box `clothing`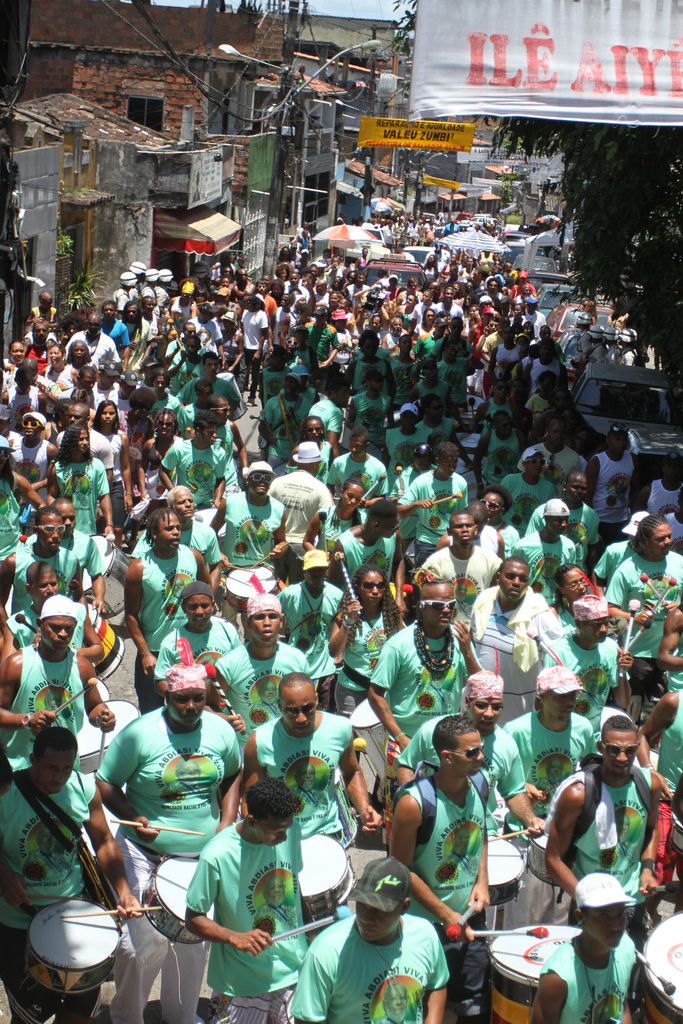
pyautogui.locateOnScreen(385, 355, 418, 410)
